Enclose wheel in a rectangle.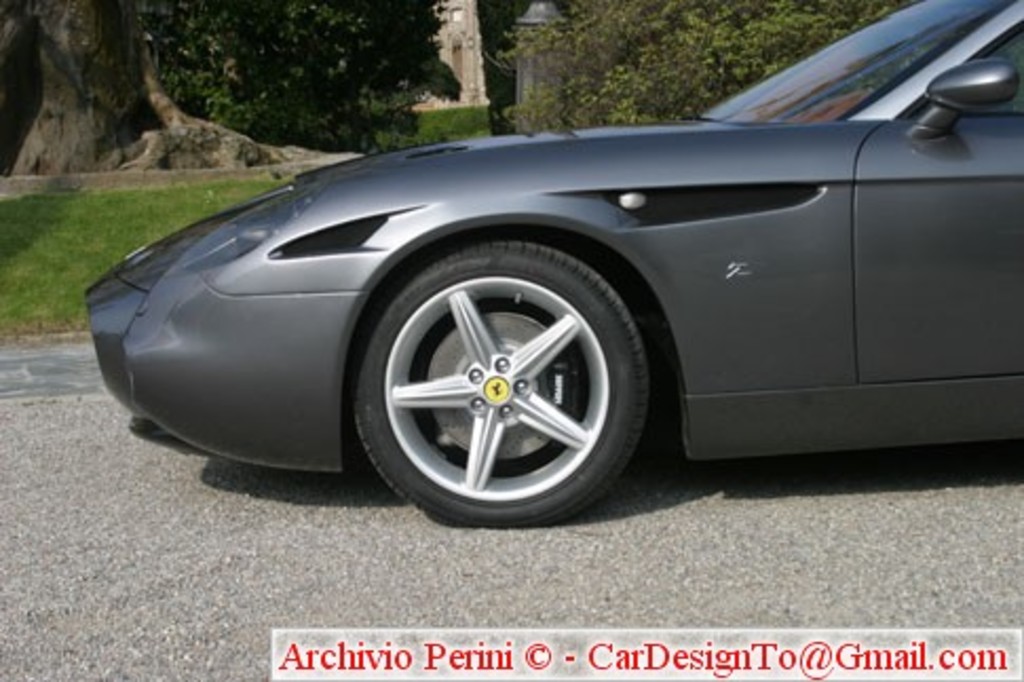
rect(357, 241, 642, 528).
